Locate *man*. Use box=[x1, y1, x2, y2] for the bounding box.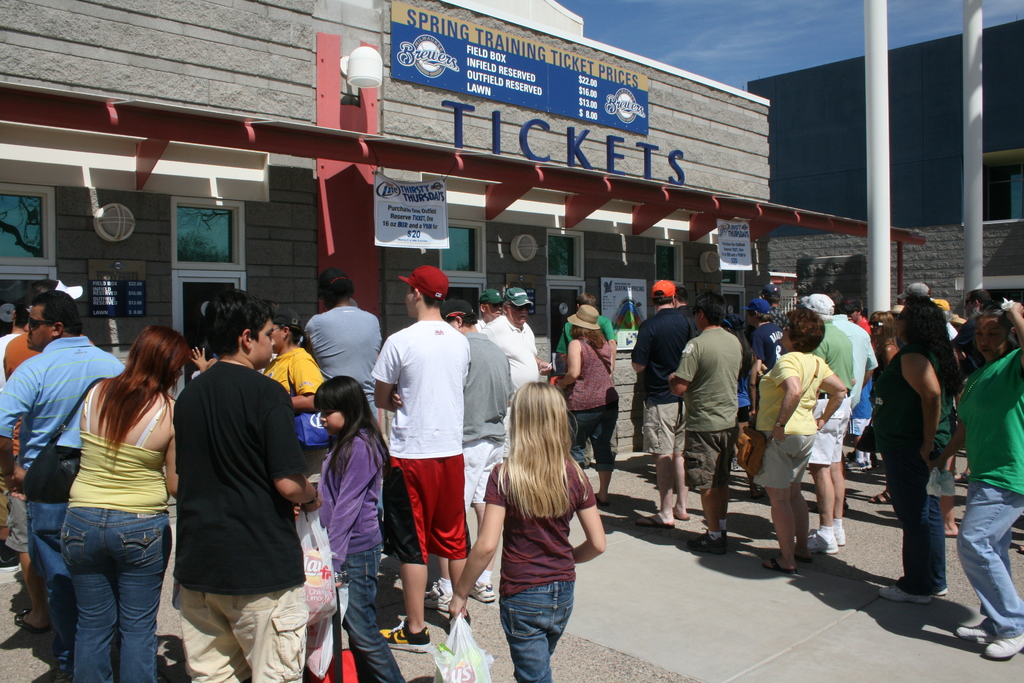
box=[934, 296, 957, 340].
